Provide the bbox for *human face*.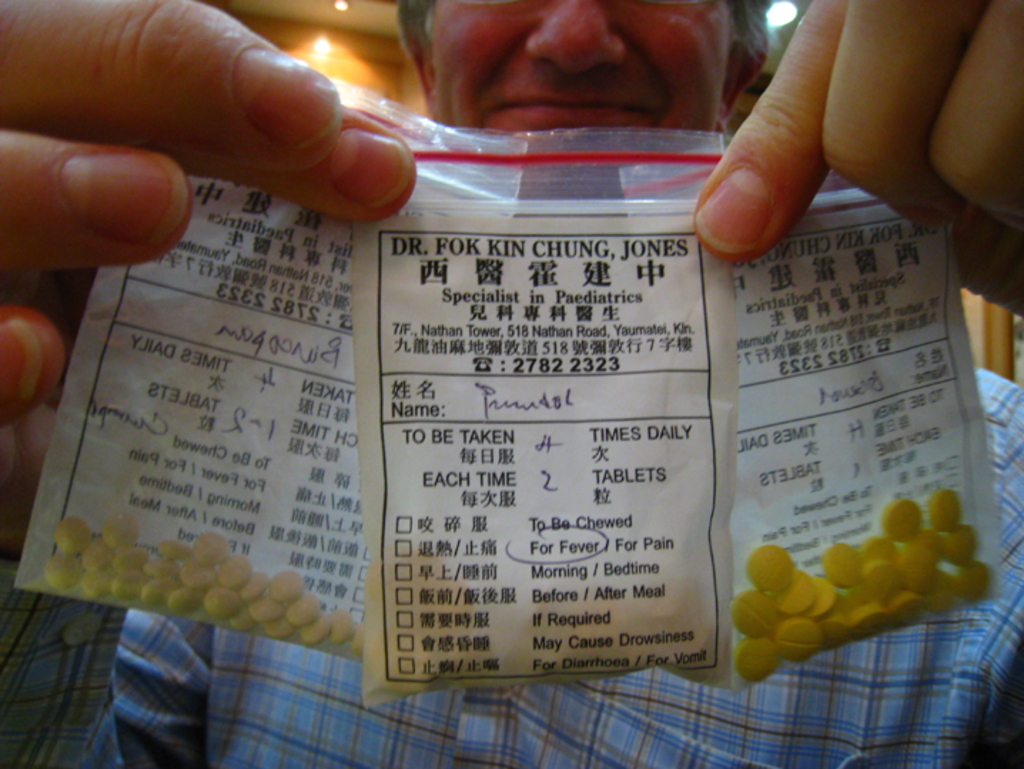
crop(426, 0, 726, 191).
